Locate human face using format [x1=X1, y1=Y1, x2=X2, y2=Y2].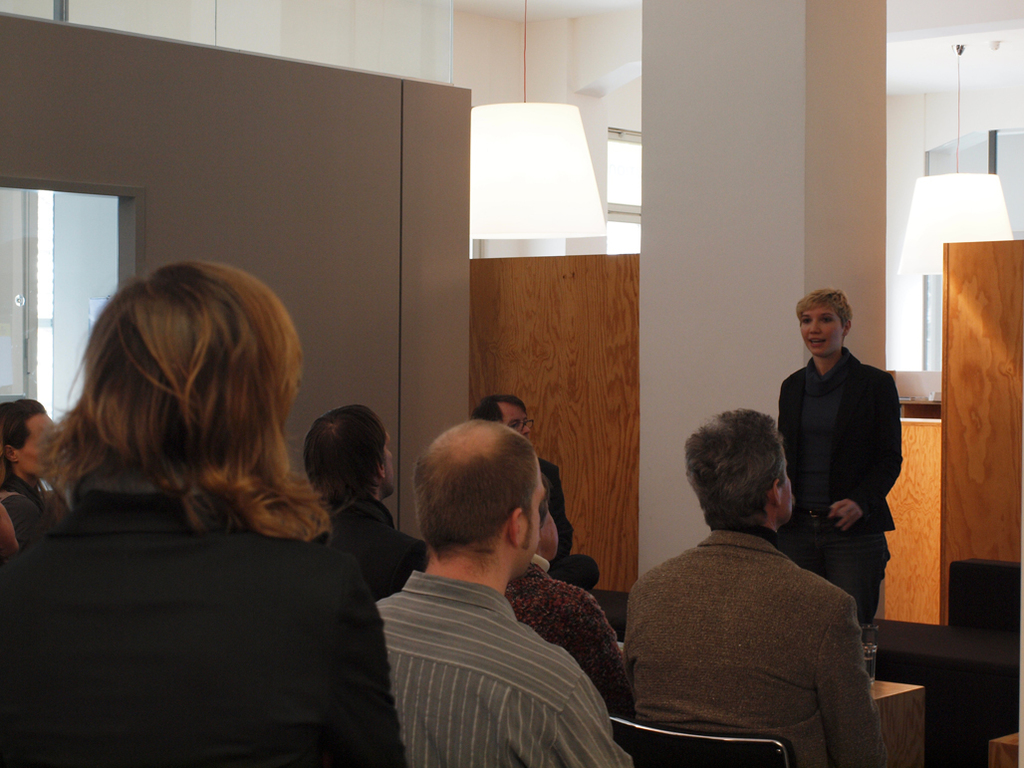
[x1=486, y1=394, x2=530, y2=452].
